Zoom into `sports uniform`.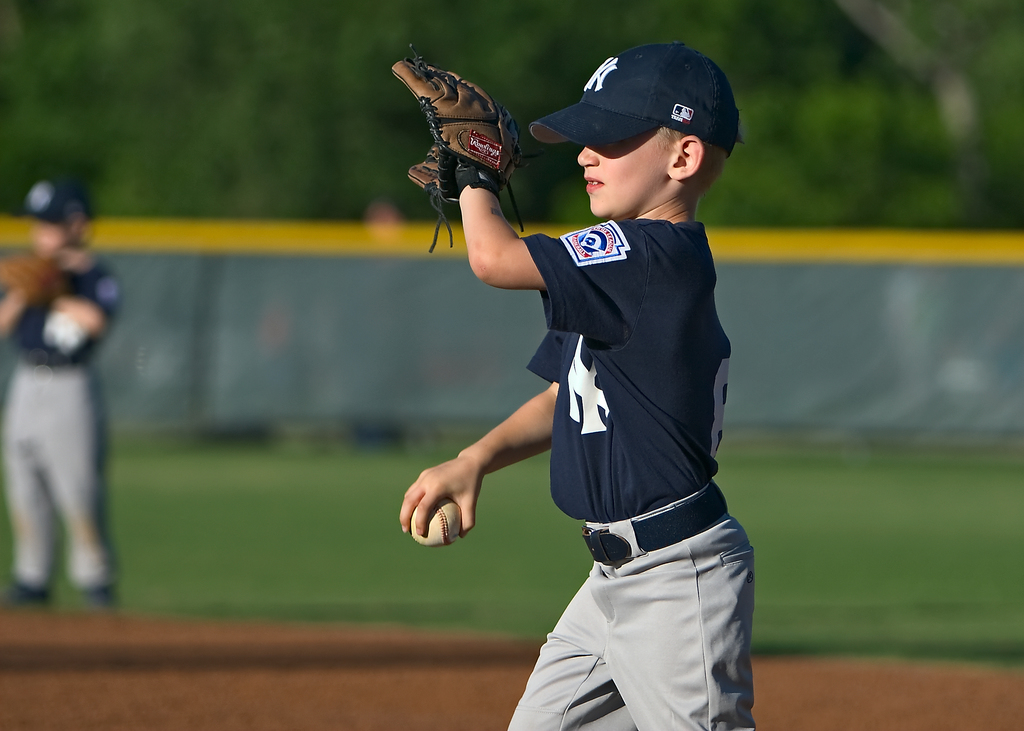
Zoom target: 384:54:776:730.
